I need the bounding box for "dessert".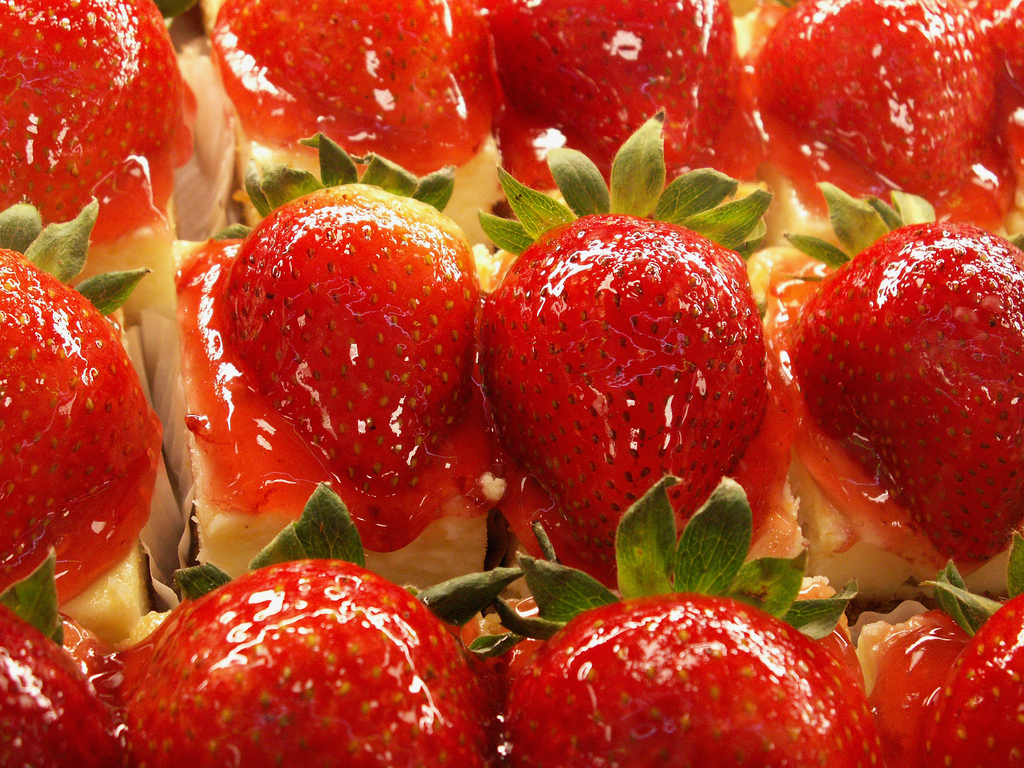
Here it is: bbox=(0, 244, 164, 632).
